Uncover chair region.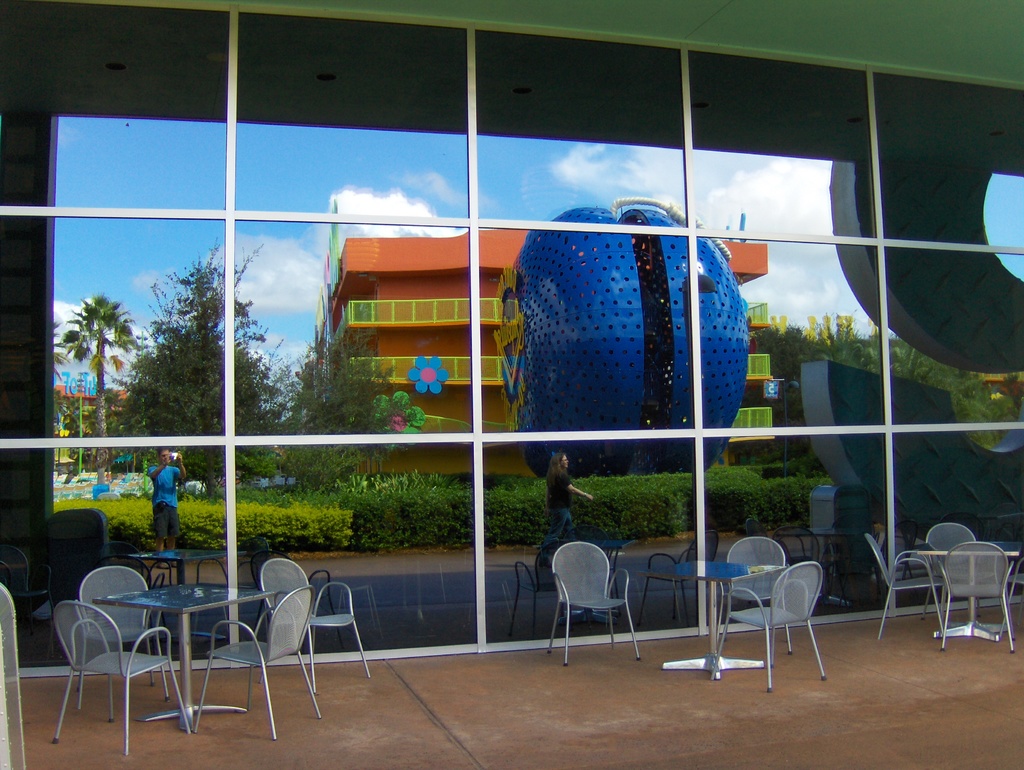
Uncovered: [51,598,191,750].
